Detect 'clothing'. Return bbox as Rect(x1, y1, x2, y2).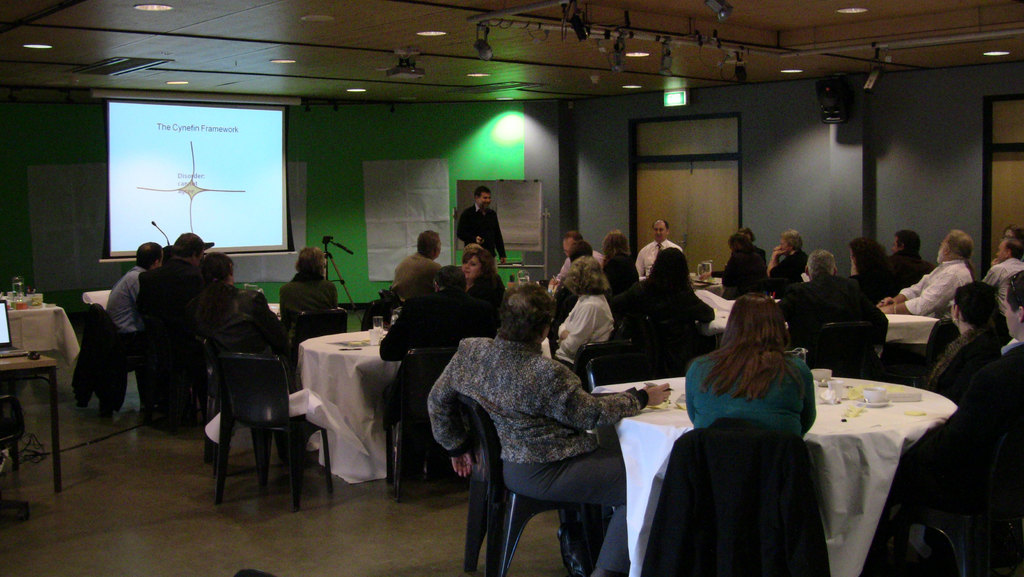
Rect(681, 345, 819, 453).
